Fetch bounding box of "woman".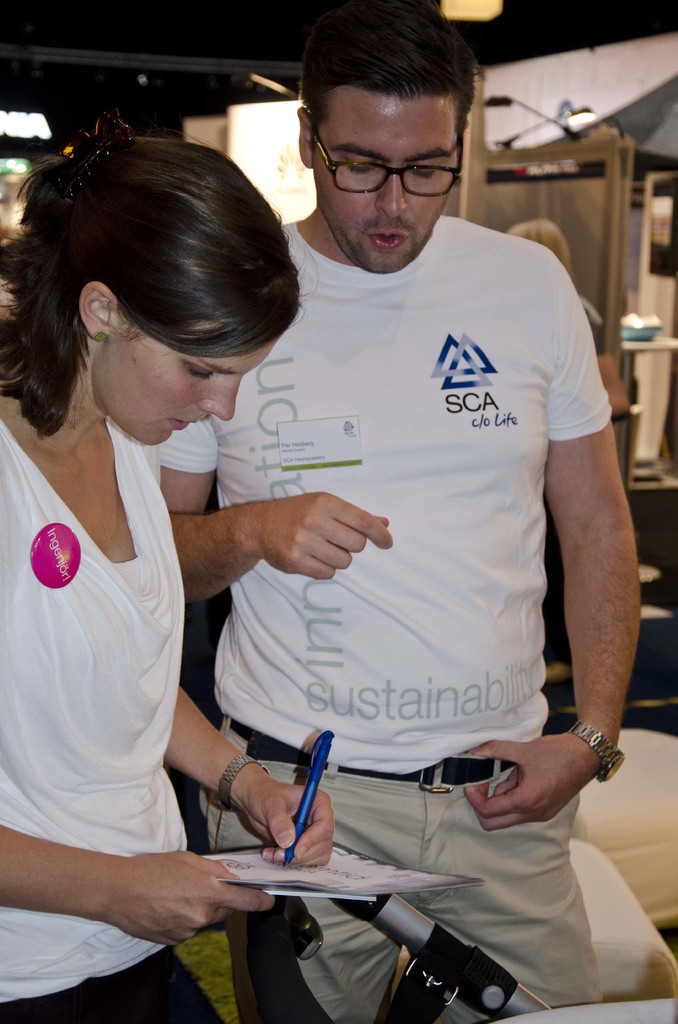
Bbox: [0,97,345,1022].
